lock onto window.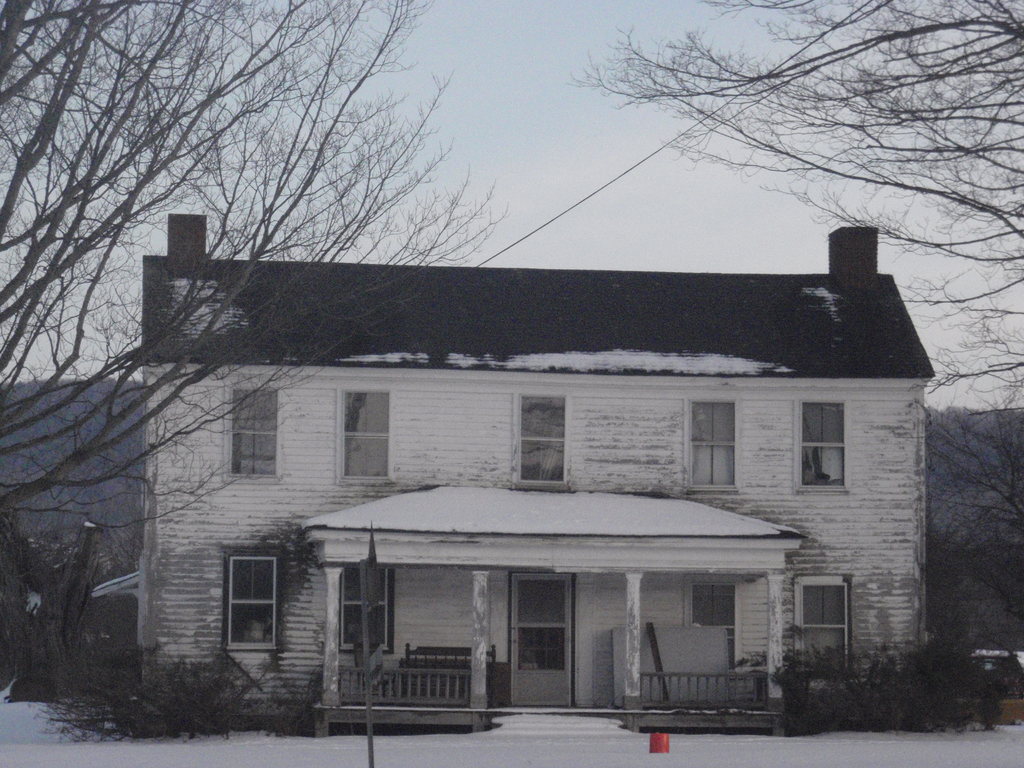
Locked: locate(680, 575, 737, 664).
